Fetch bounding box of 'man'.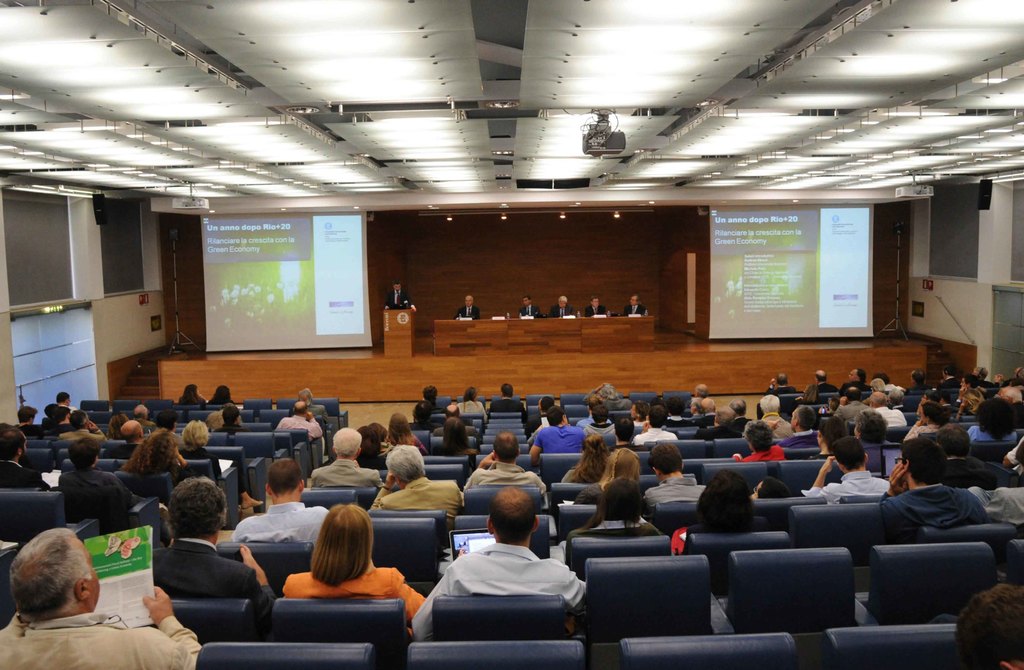
Bbox: region(877, 441, 995, 554).
